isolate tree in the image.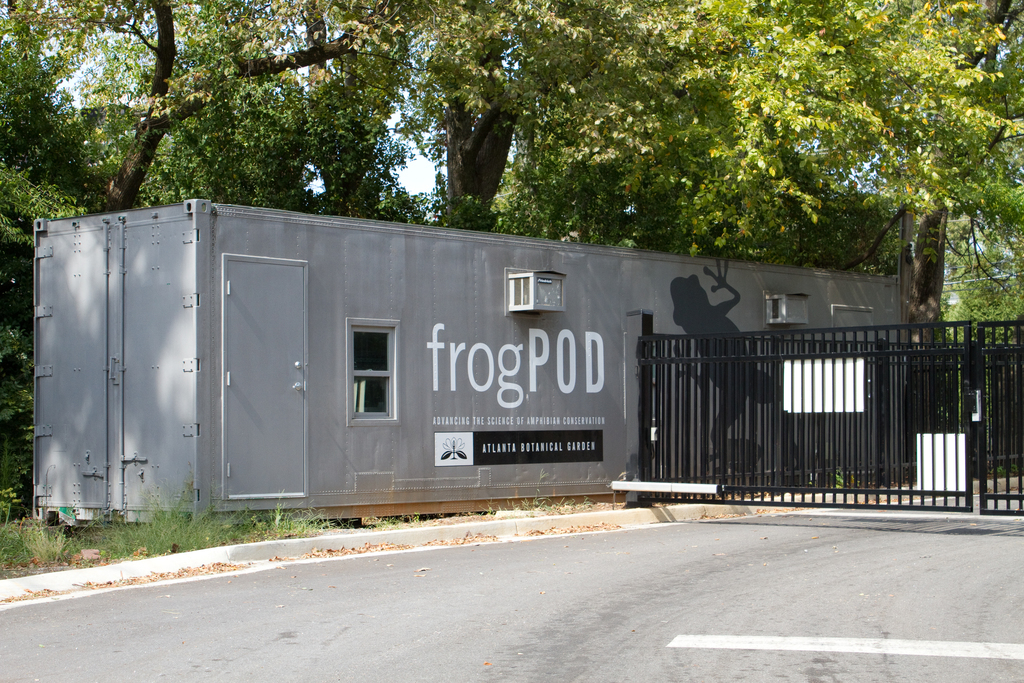
Isolated region: {"x1": 720, "y1": 44, "x2": 1016, "y2": 331}.
